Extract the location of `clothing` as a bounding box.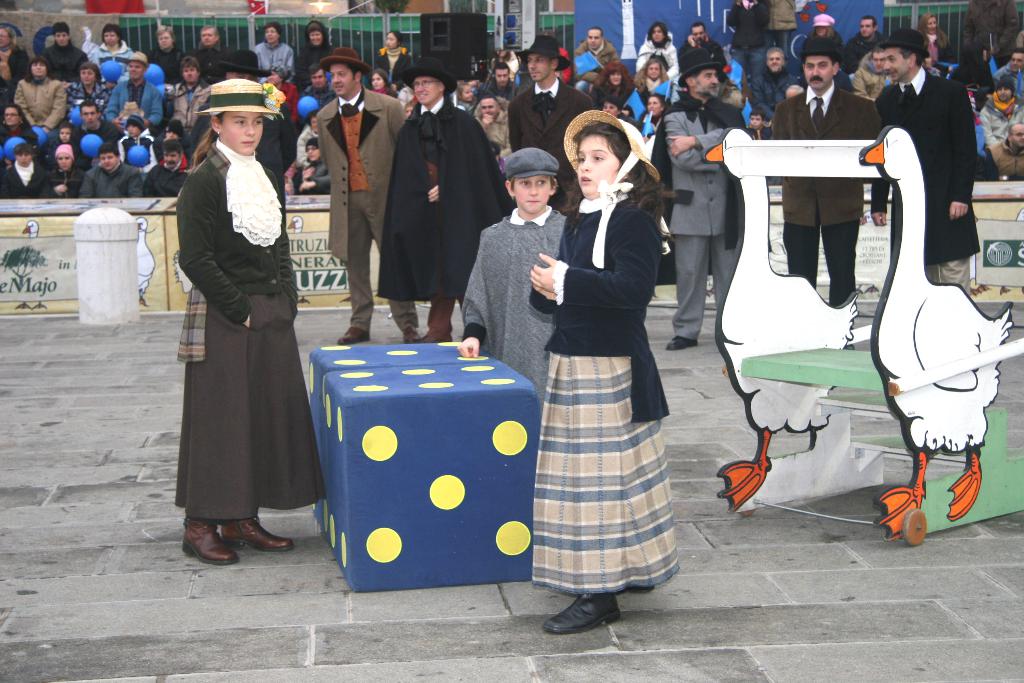
x1=463, y1=210, x2=566, y2=410.
